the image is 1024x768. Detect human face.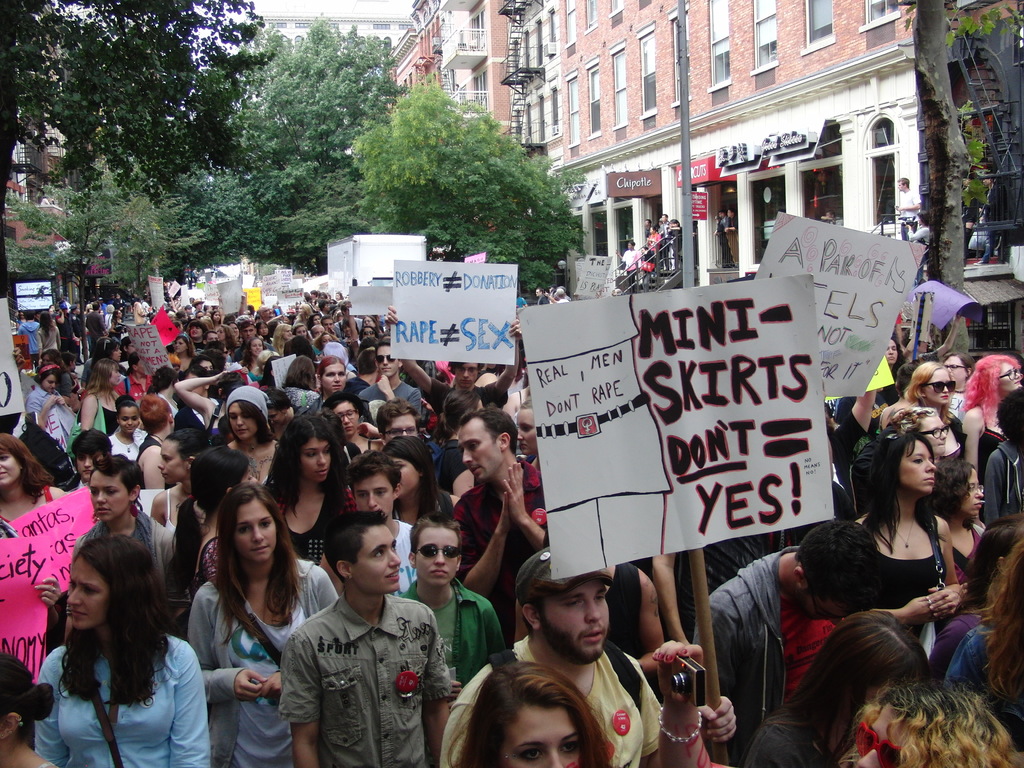
Detection: [456, 364, 478, 388].
